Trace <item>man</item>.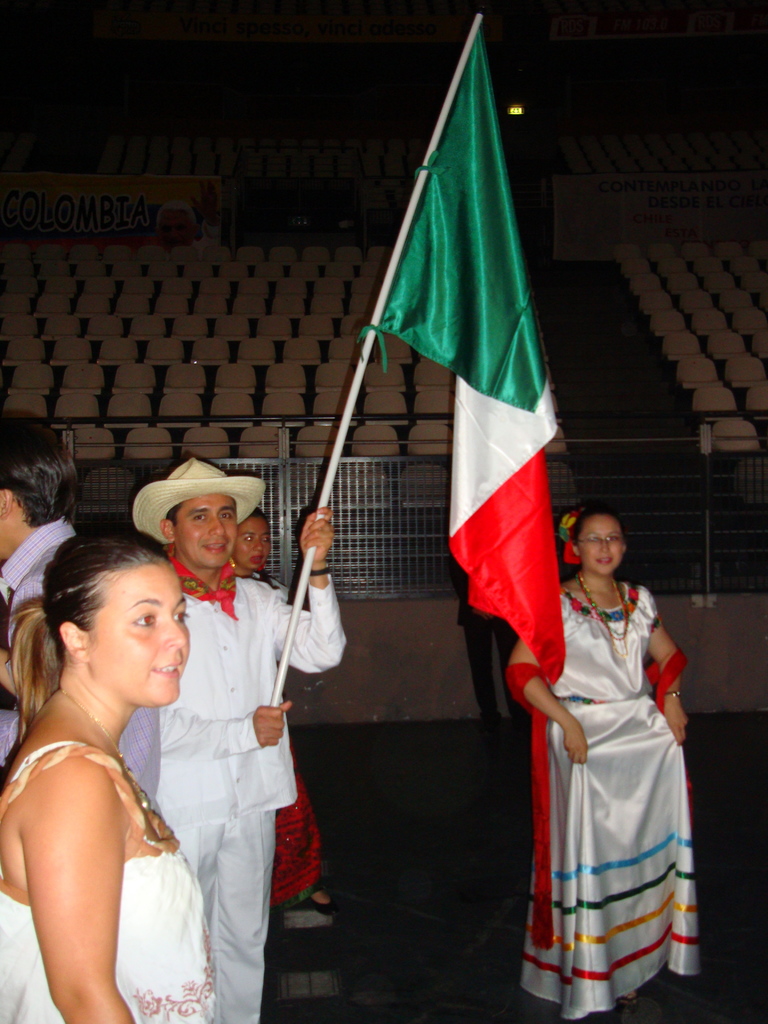
Traced to 132 478 318 995.
